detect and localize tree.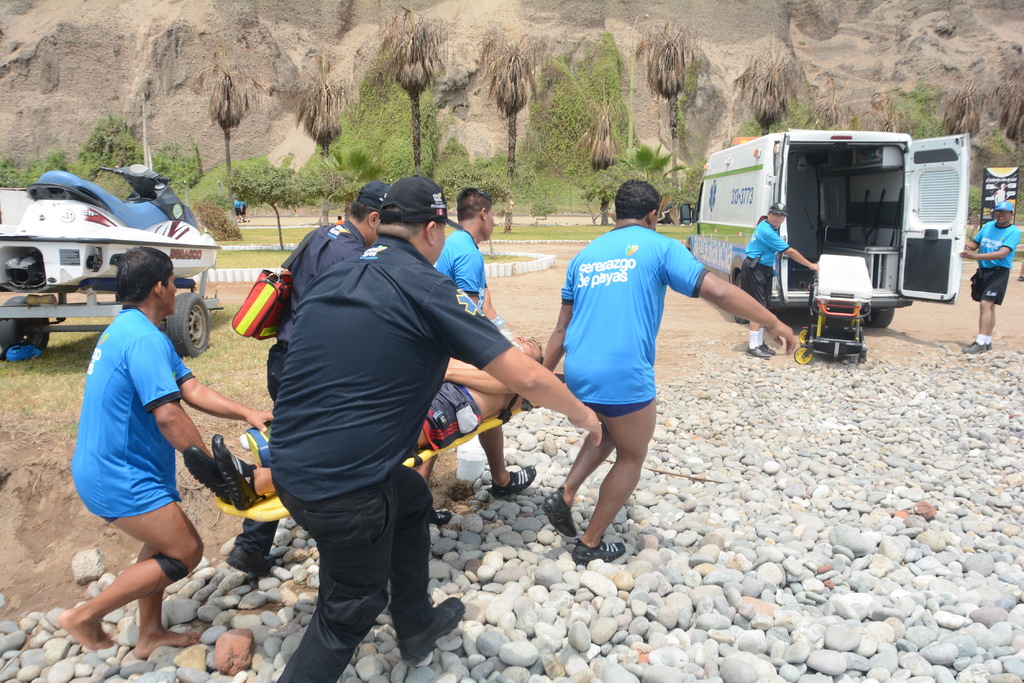
Localized at 575/81/621/169.
